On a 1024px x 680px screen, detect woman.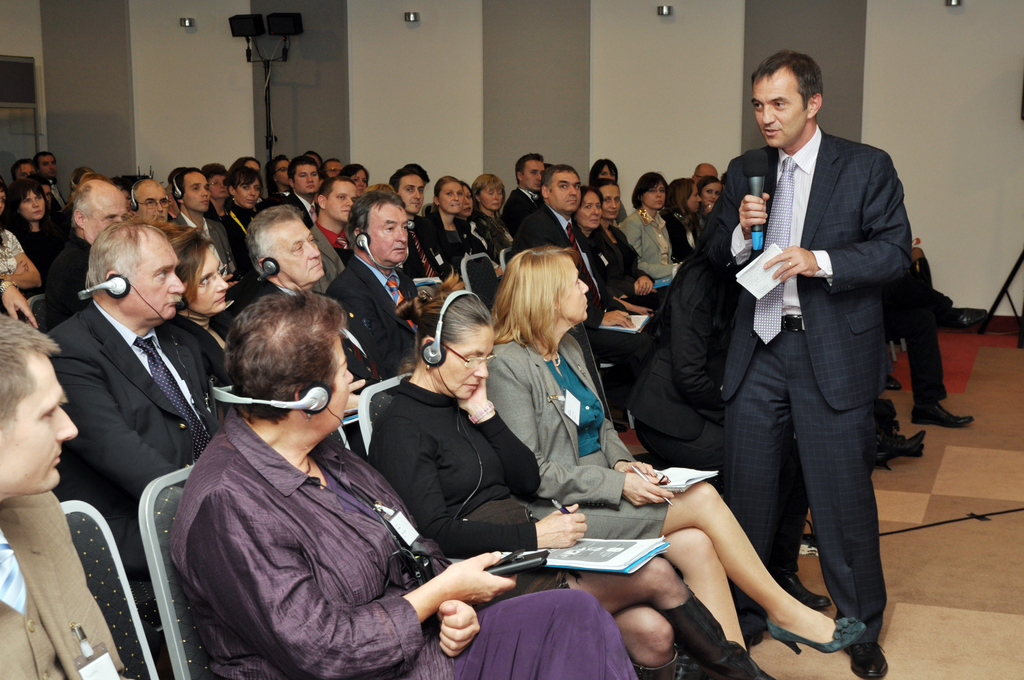
[left=575, top=186, right=662, bottom=323].
